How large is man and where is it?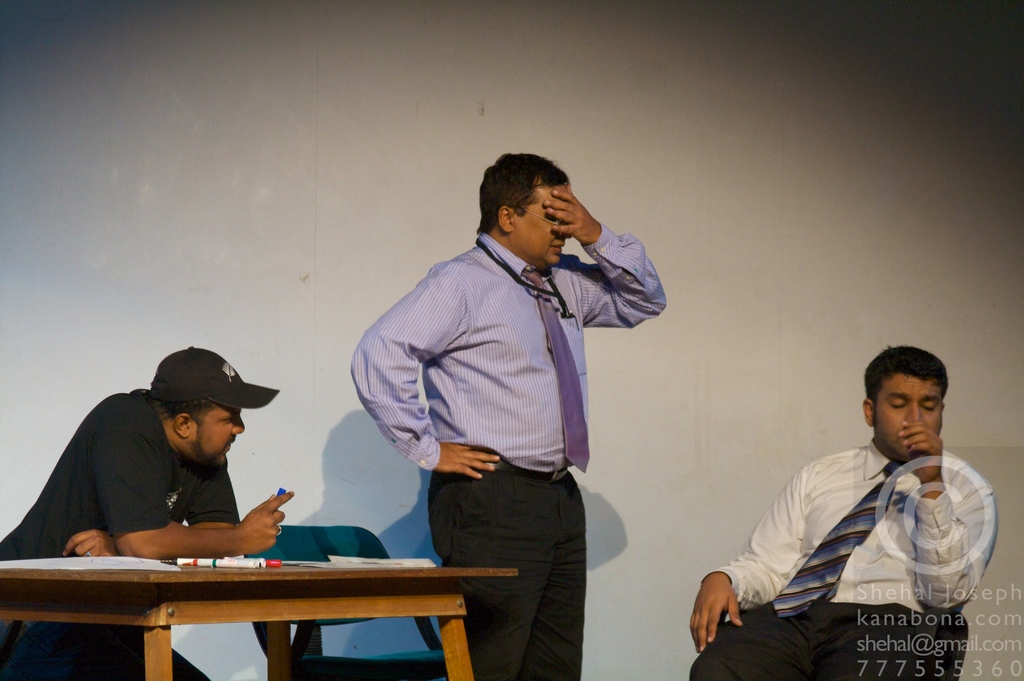
Bounding box: [x1=350, y1=152, x2=669, y2=680].
